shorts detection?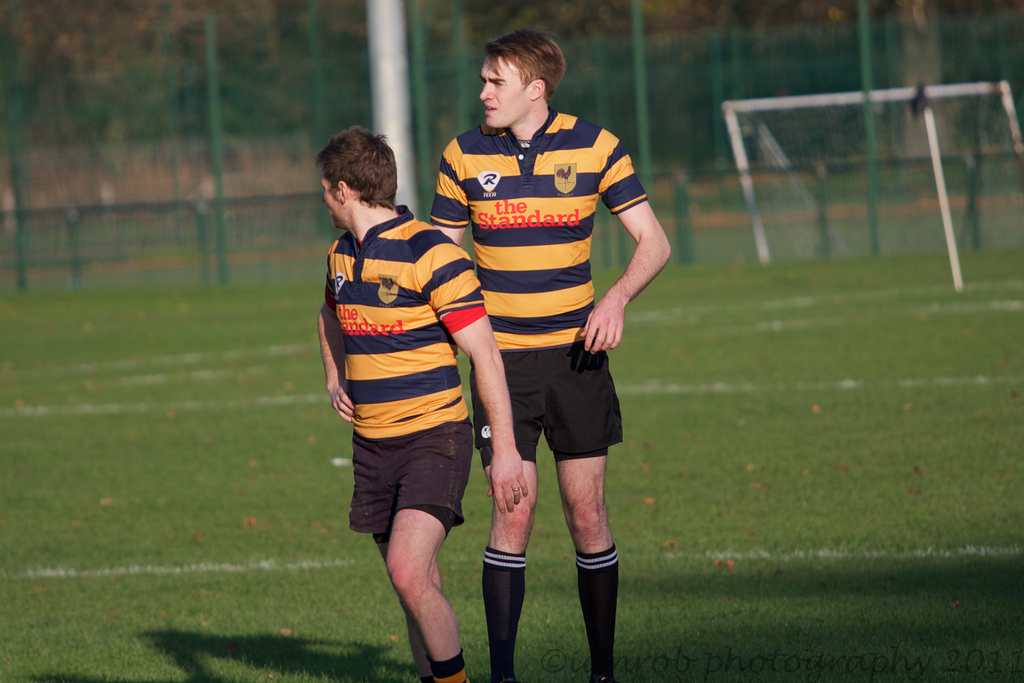
pyautogui.locateOnScreen(467, 342, 620, 454)
